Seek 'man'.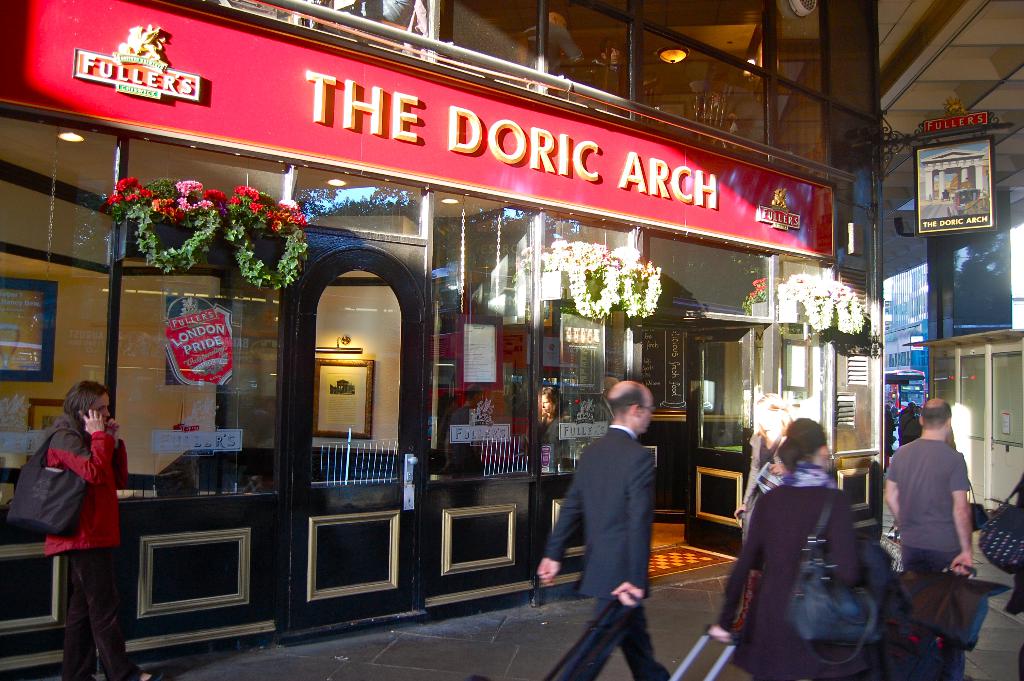
crop(887, 402, 991, 594).
